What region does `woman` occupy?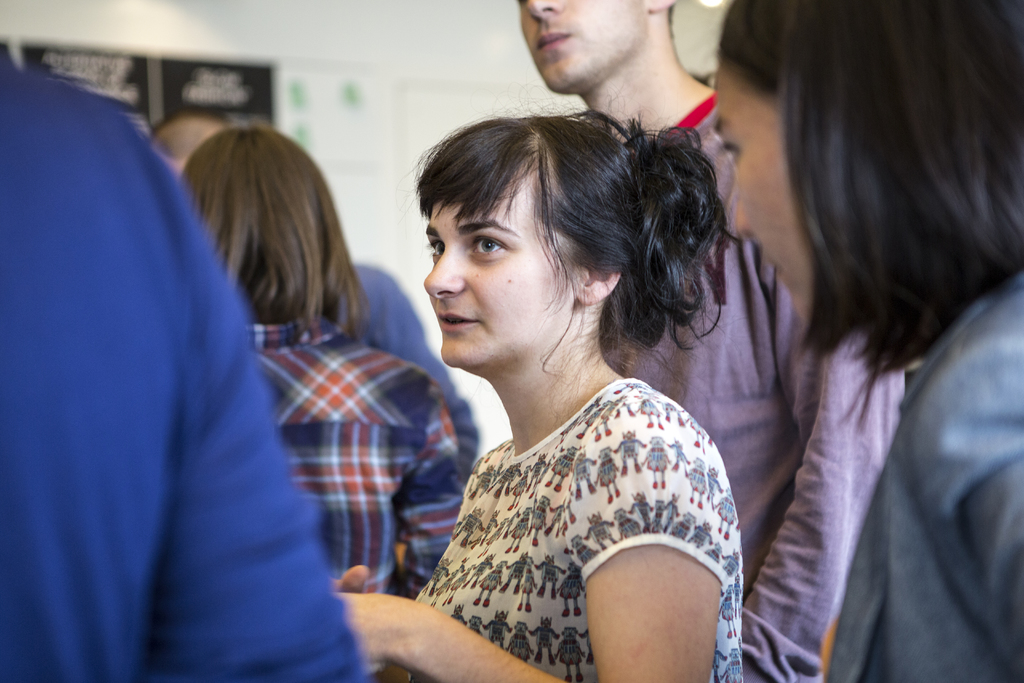
708:0:1023:682.
